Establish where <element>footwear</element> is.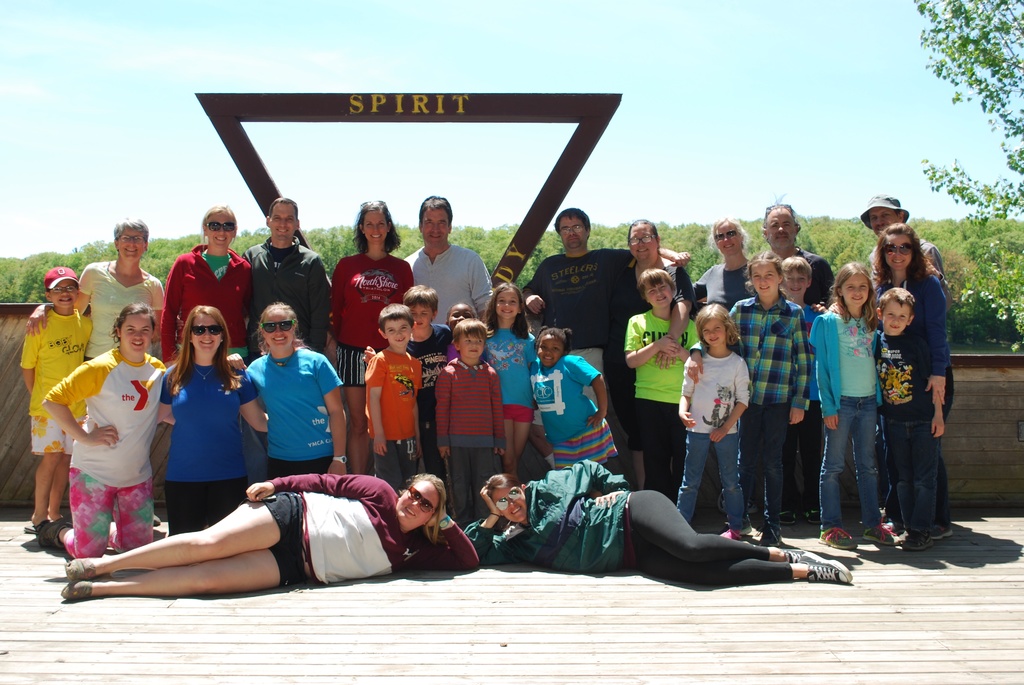
Established at {"left": 755, "top": 519, "right": 787, "bottom": 552}.
